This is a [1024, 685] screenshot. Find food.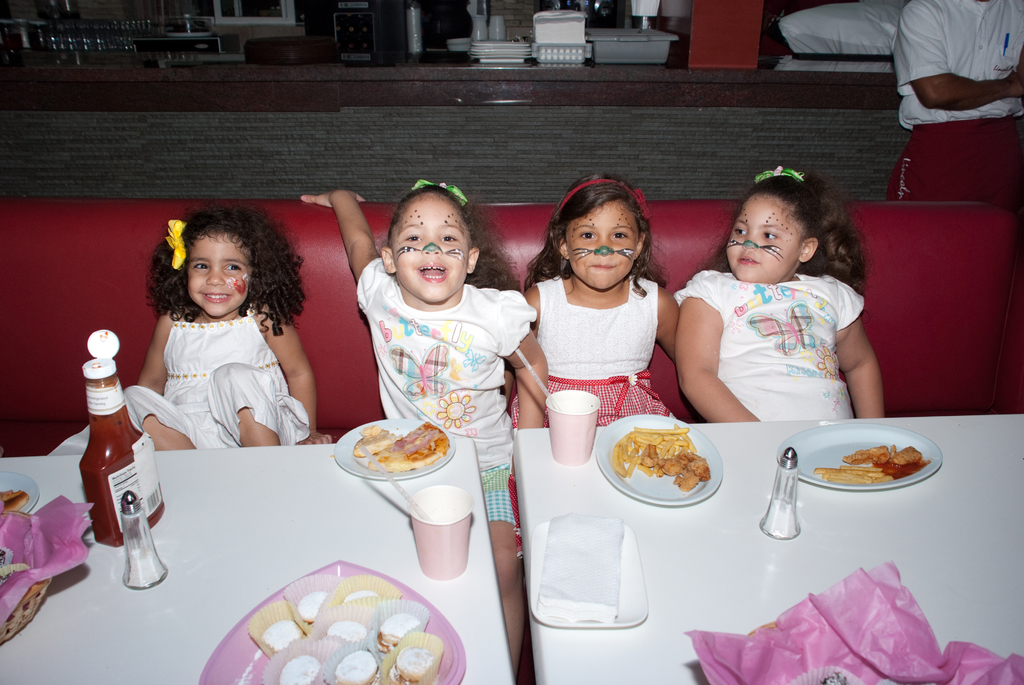
Bounding box: BBox(621, 429, 713, 499).
